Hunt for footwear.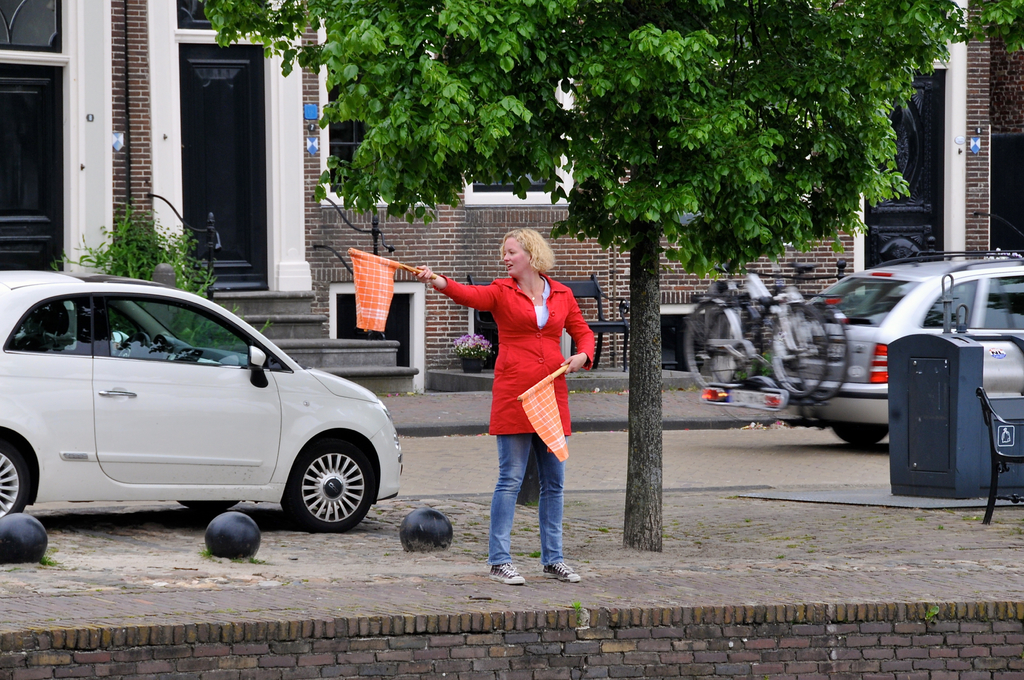
Hunted down at <bbox>541, 559, 581, 580</bbox>.
